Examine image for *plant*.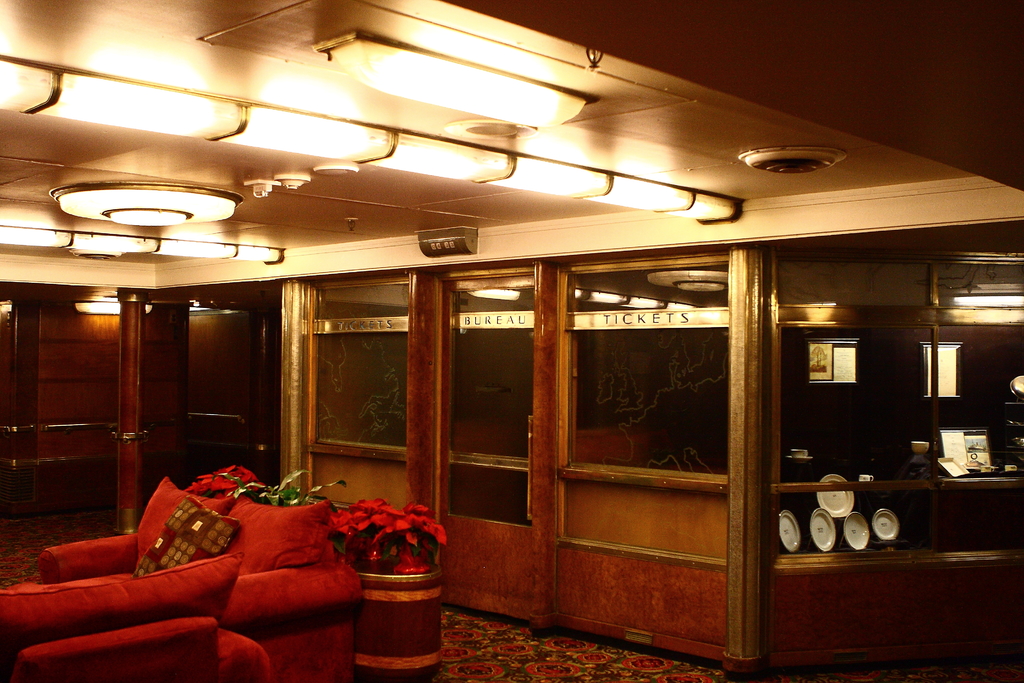
Examination result: box=[324, 494, 454, 577].
